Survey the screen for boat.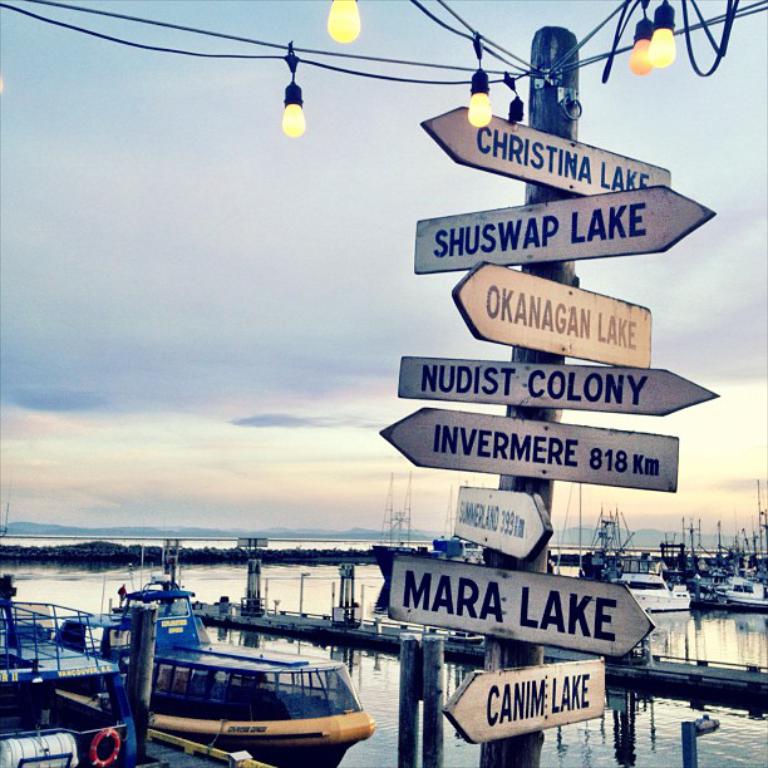
Survey found: 705:508:767:614.
